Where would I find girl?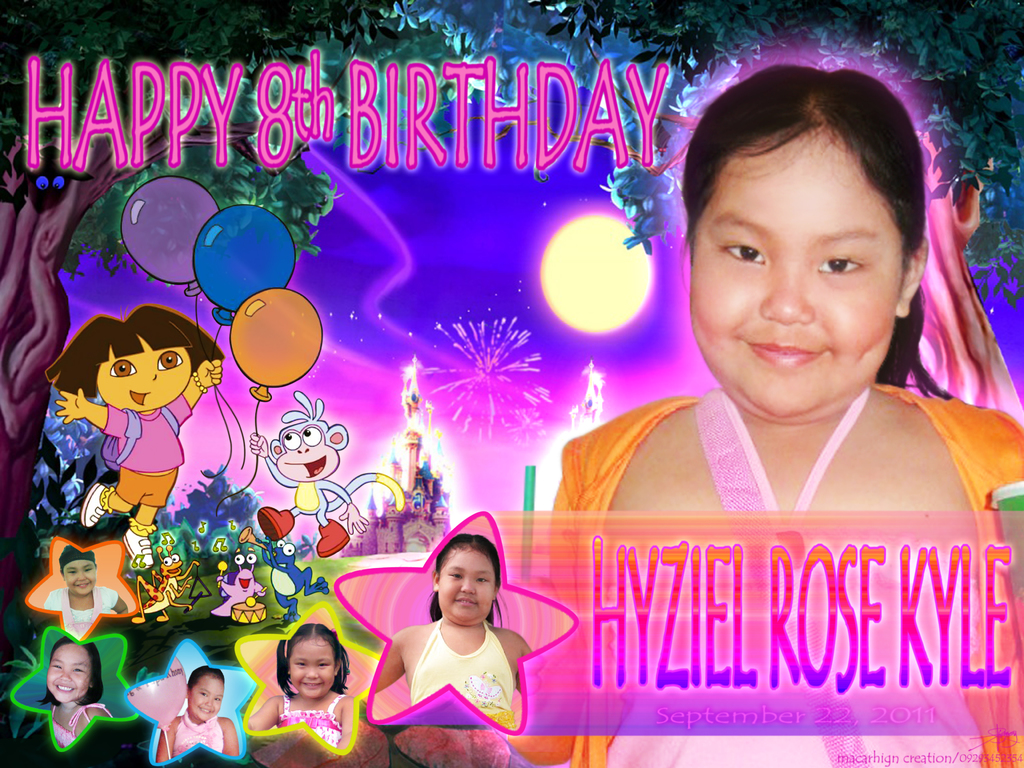
At <box>156,670,244,762</box>.
